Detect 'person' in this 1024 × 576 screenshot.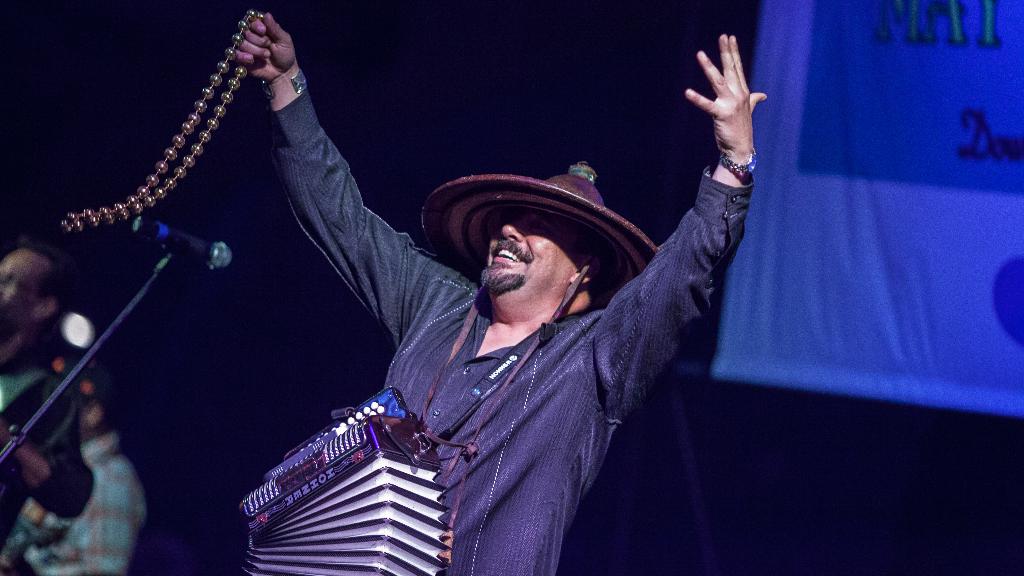
Detection: [left=10, top=356, right=143, bottom=575].
